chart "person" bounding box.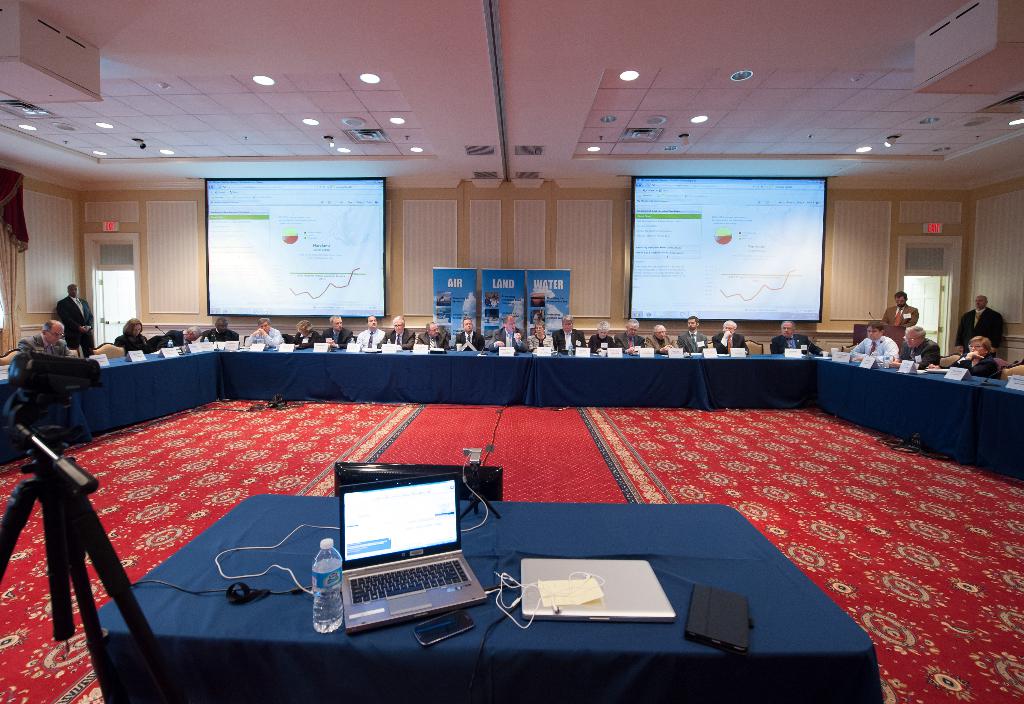
Charted: <bbox>116, 320, 154, 352</bbox>.
